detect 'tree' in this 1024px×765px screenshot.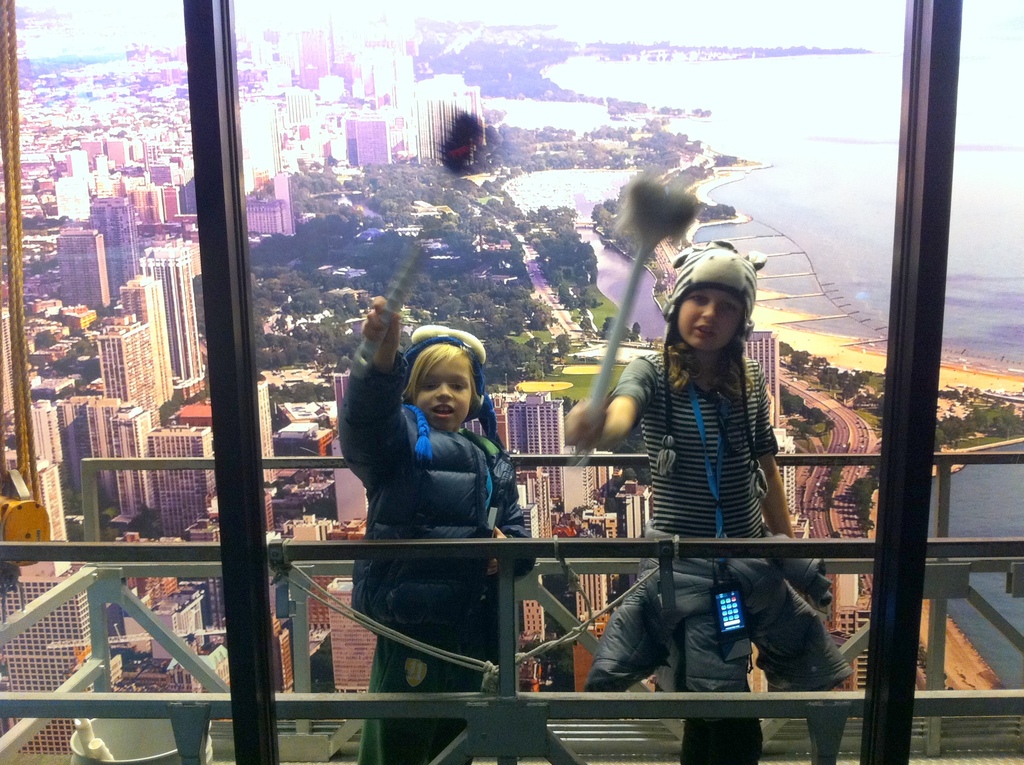
Detection: box=[600, 198, 620, 213].
